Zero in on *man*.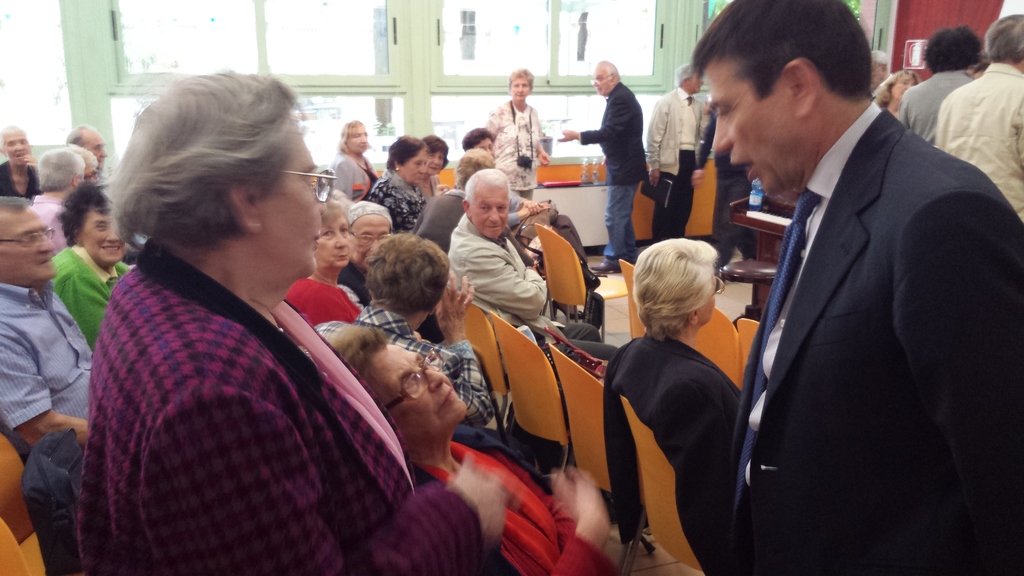
Zeroed in: bbox=(0, 197, 94, 463).
